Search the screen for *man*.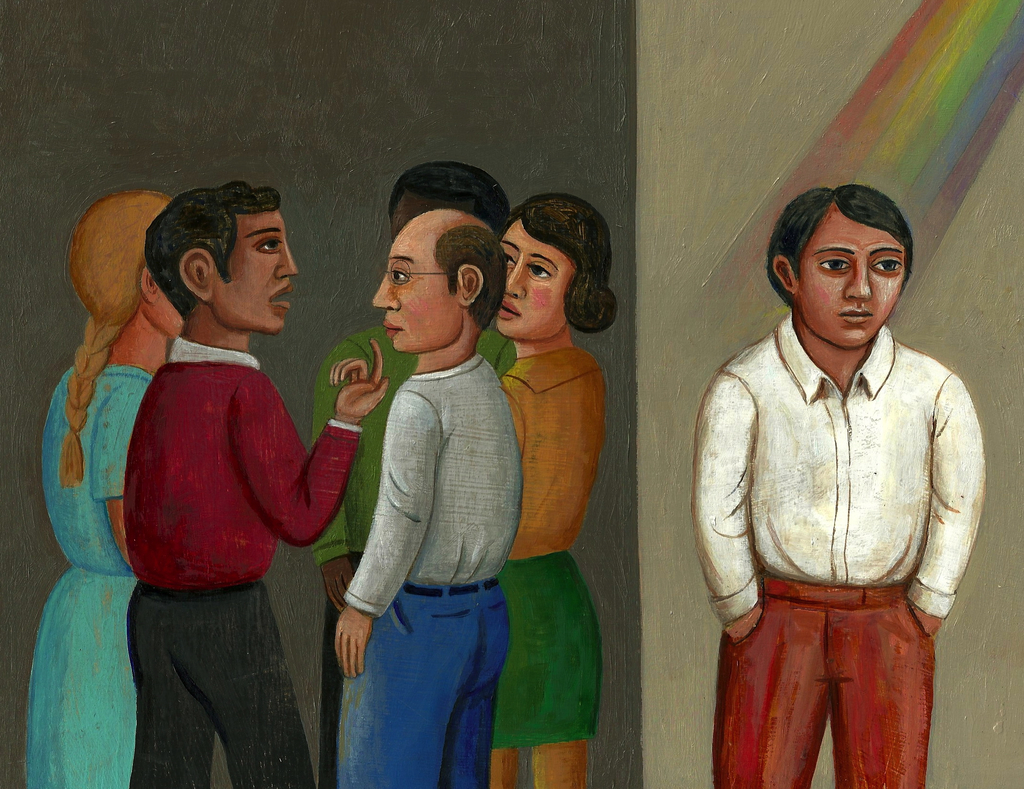
Found at (118,181,390,786).
